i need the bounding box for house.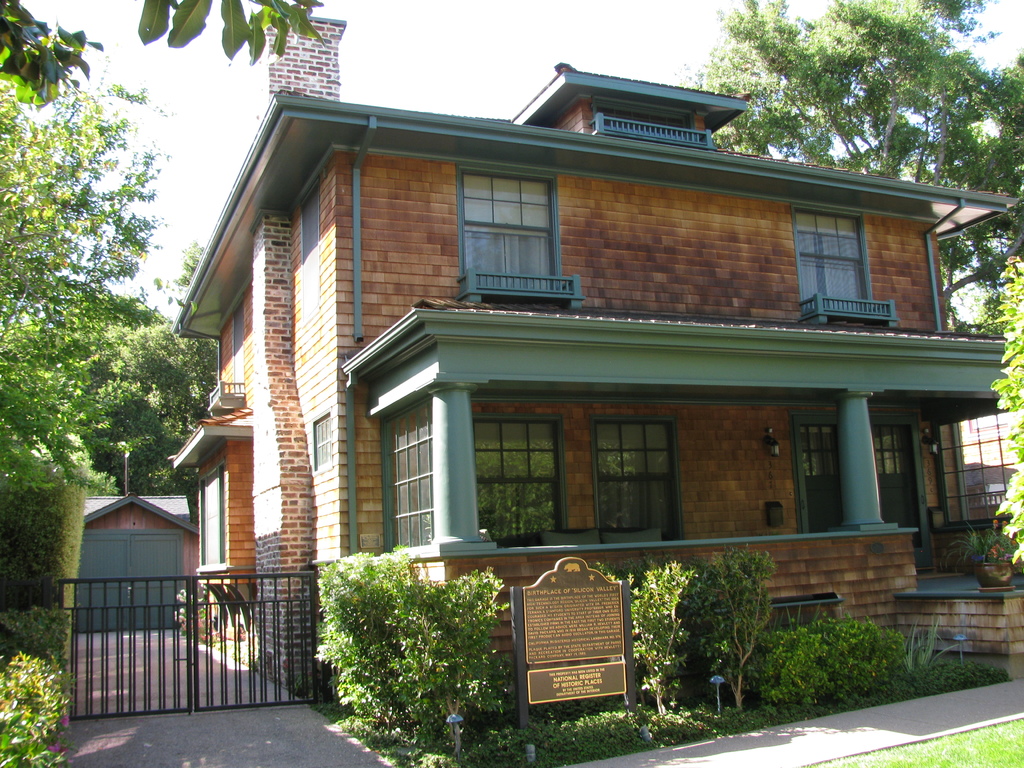
Here it is: 0, 9, 1023, 767.
